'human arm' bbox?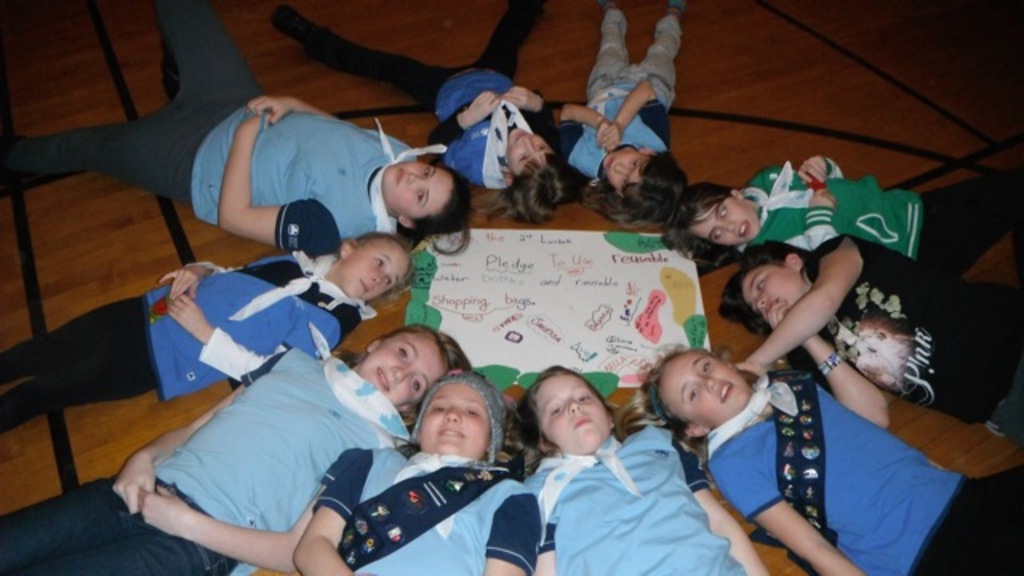
bbox=[290, 445, 358, 574]
